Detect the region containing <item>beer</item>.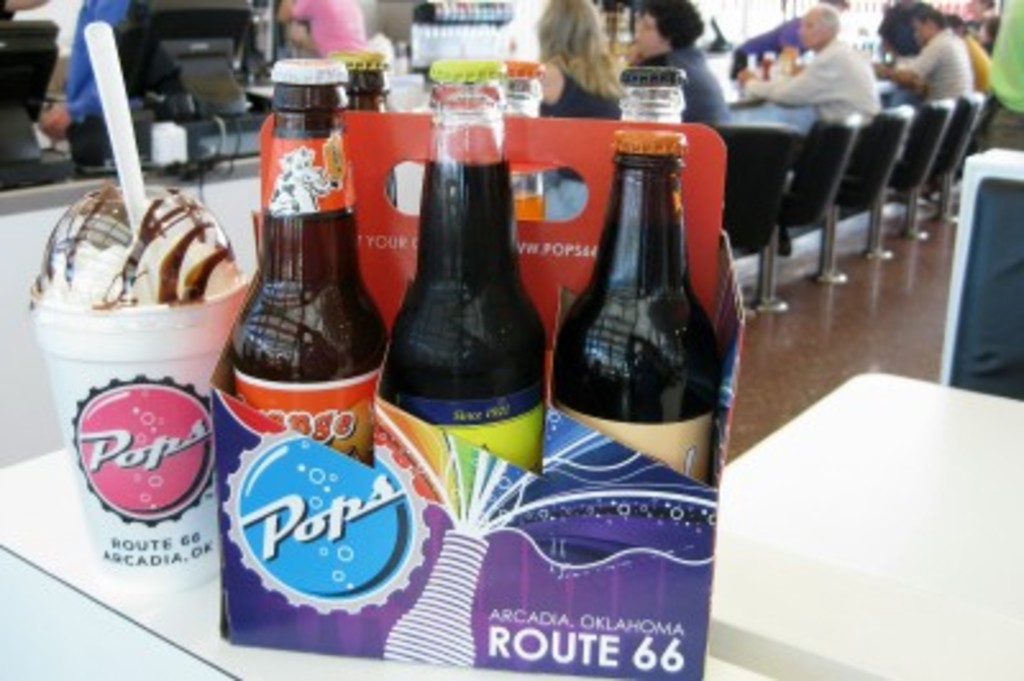
[223,49,392,481].
